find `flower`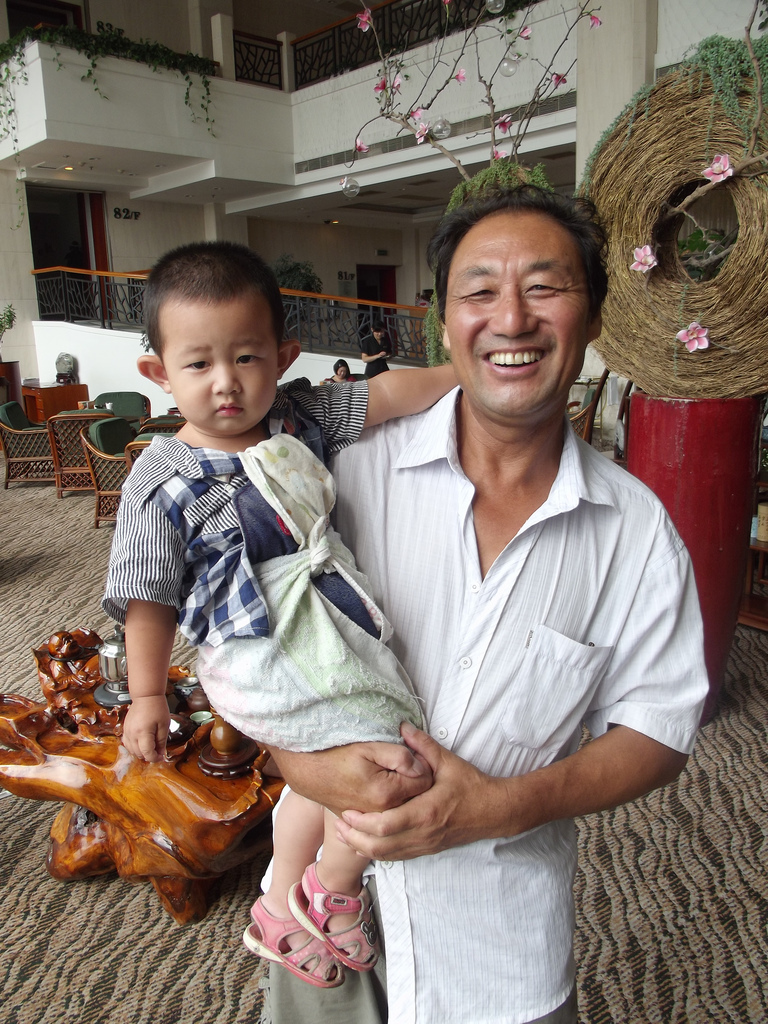
(372,79,384,95)
